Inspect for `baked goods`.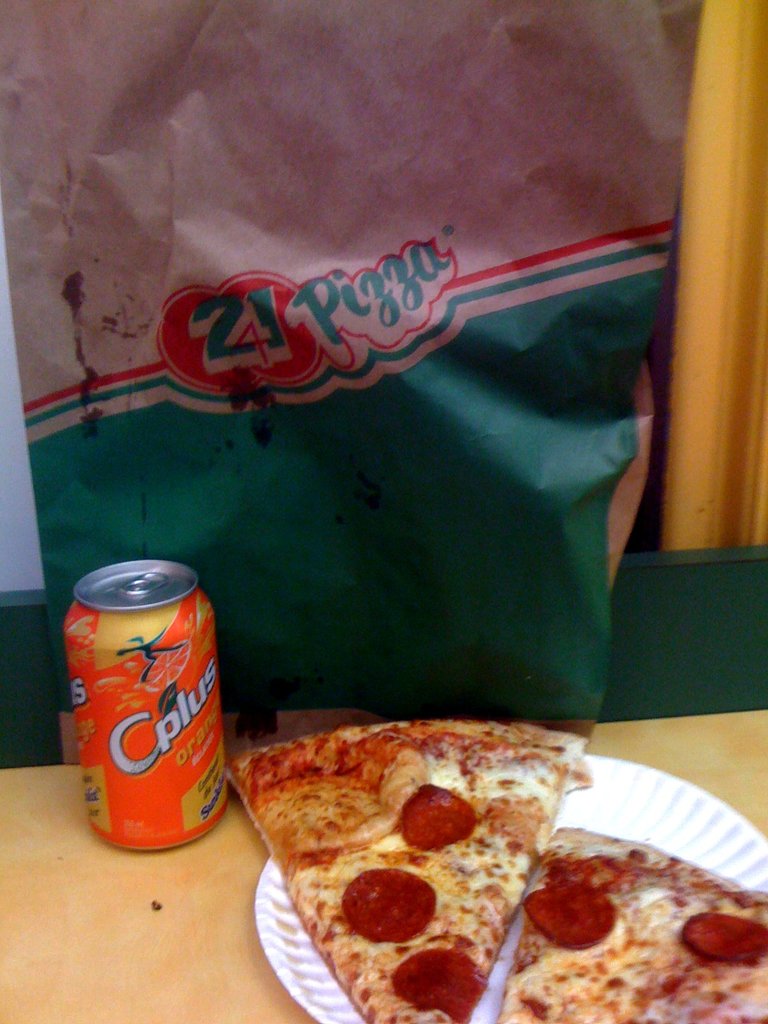
Inspection: locate(216, 731, 589, 1023).
